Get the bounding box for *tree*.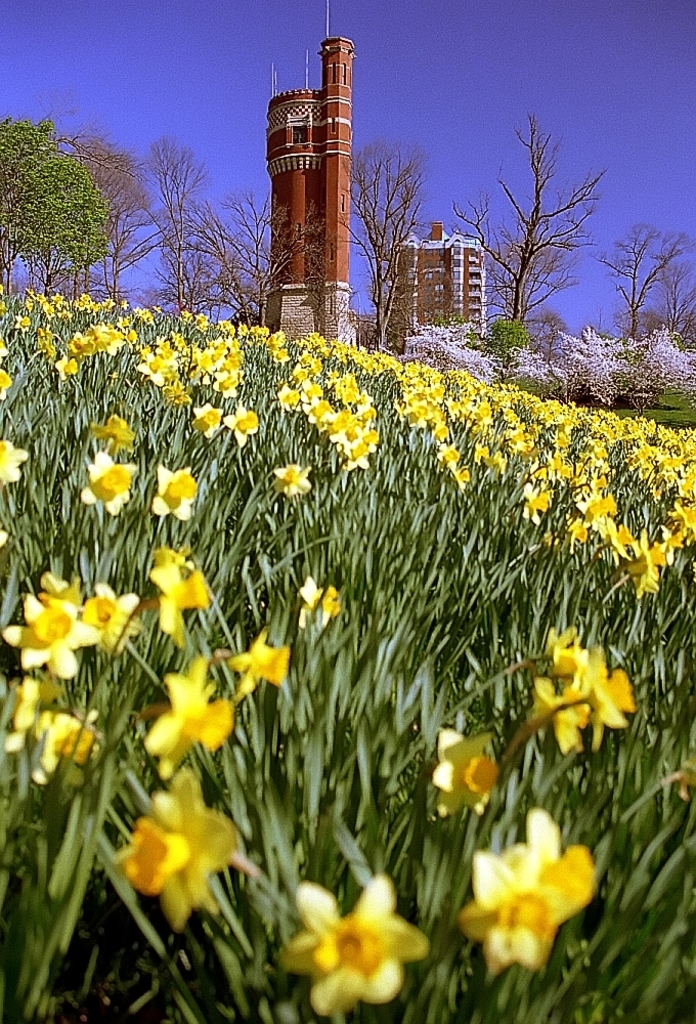
651/244/695/351.
